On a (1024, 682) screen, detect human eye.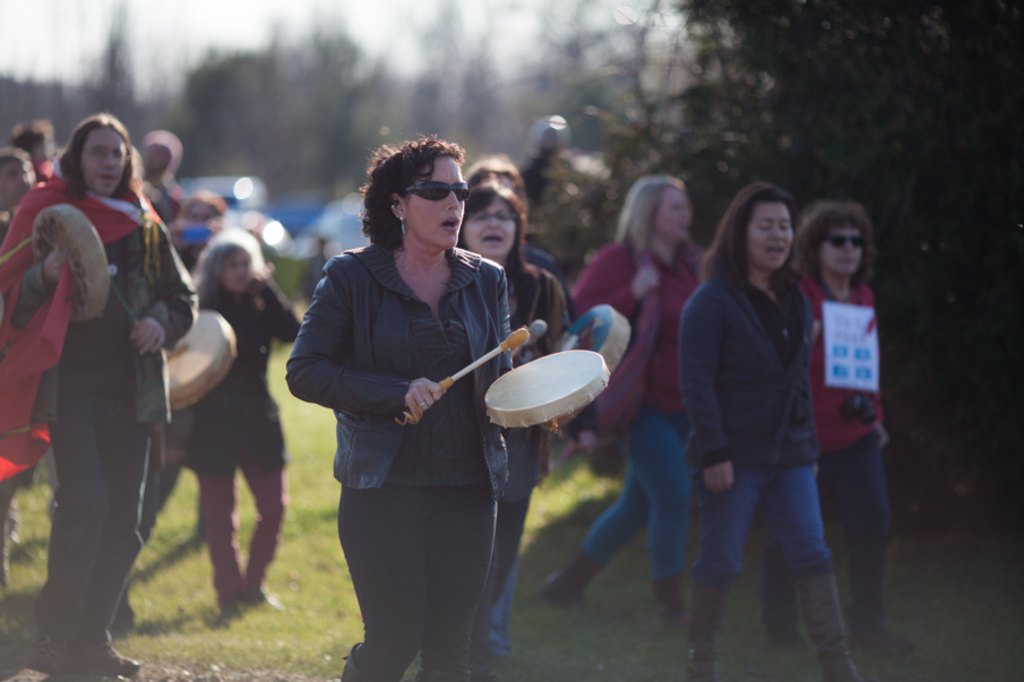
l=473, t=211, r=488, b=223.
